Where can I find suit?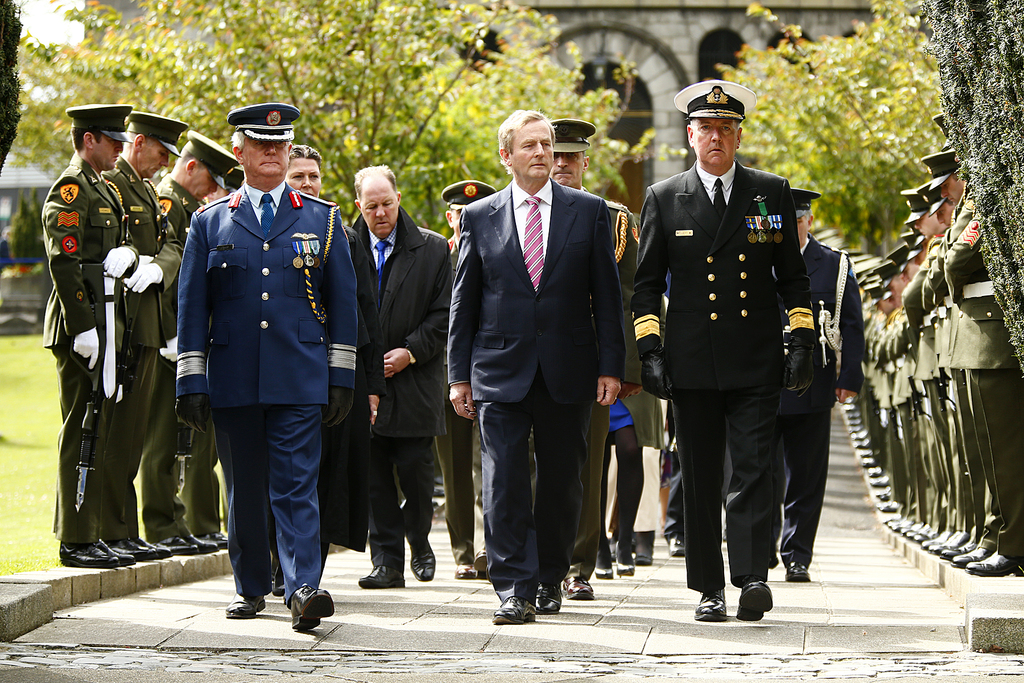
You can find it at [938, 180, 1021, 559].
